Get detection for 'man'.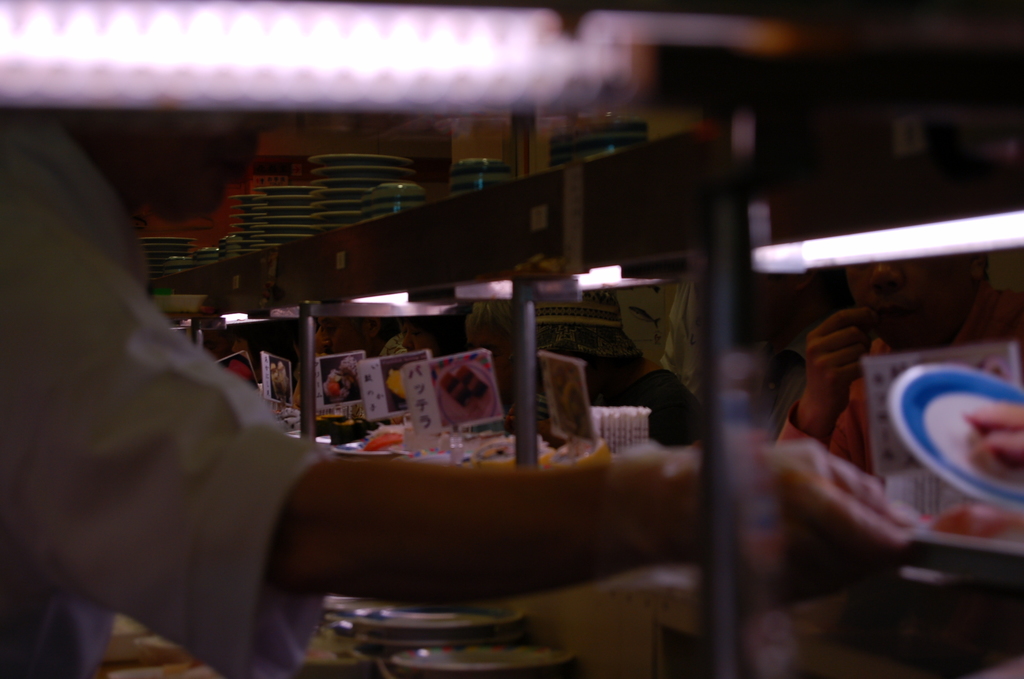
Detection: 461:292:643:409.
